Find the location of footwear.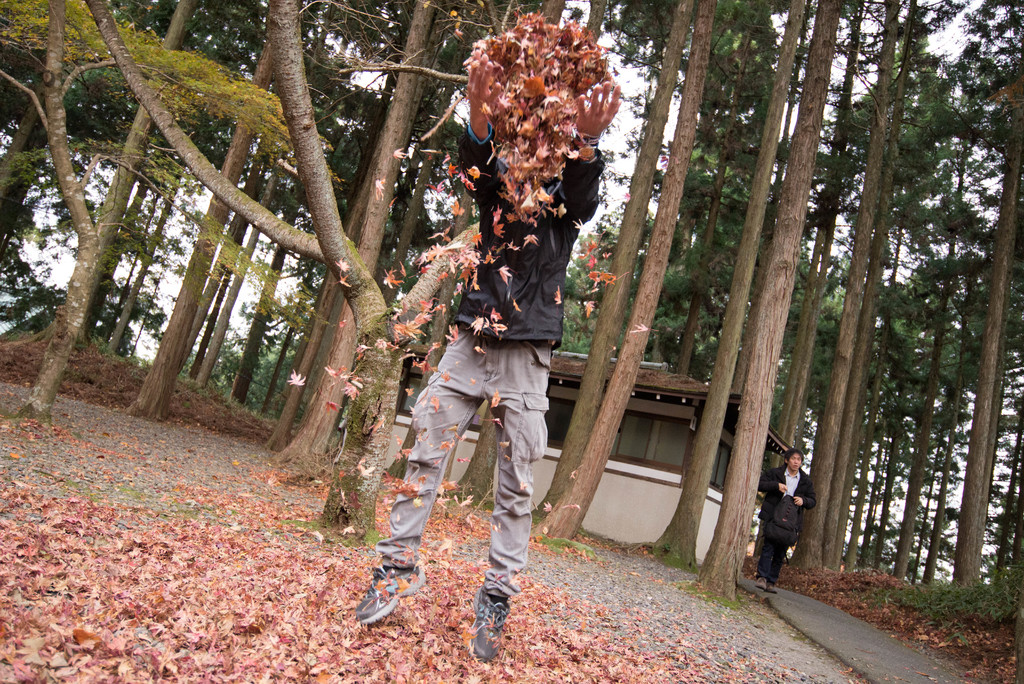
Location: select_region(357, 558, 420, 627).
